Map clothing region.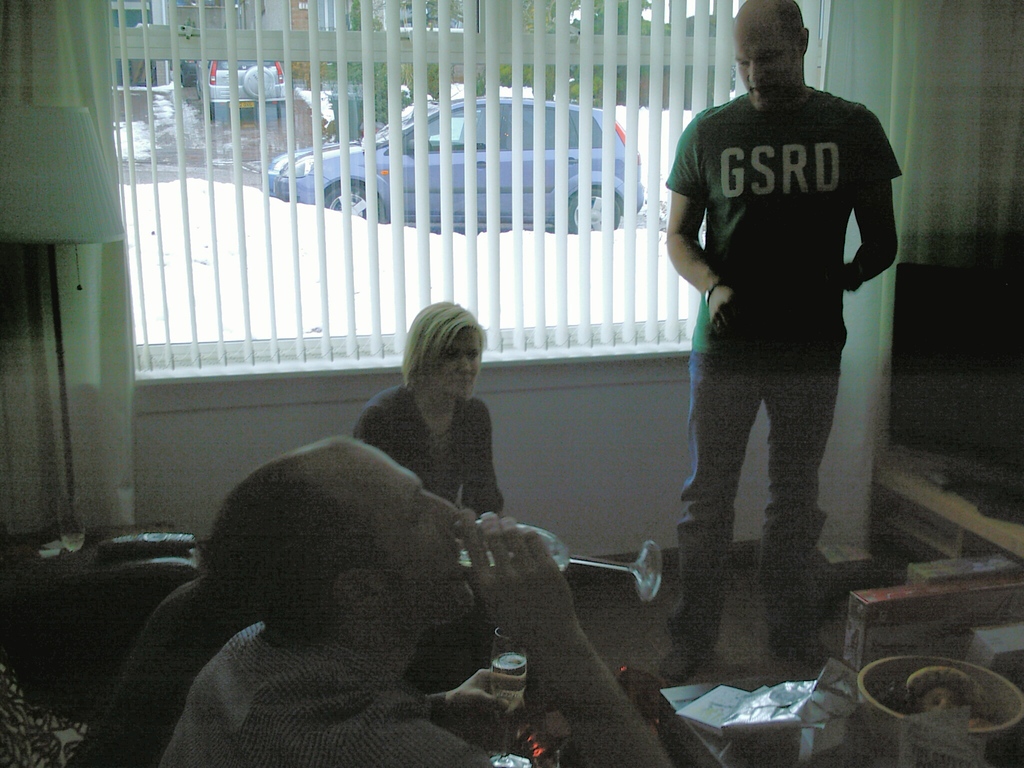
Mapped to [161, 616, 491, 767].
